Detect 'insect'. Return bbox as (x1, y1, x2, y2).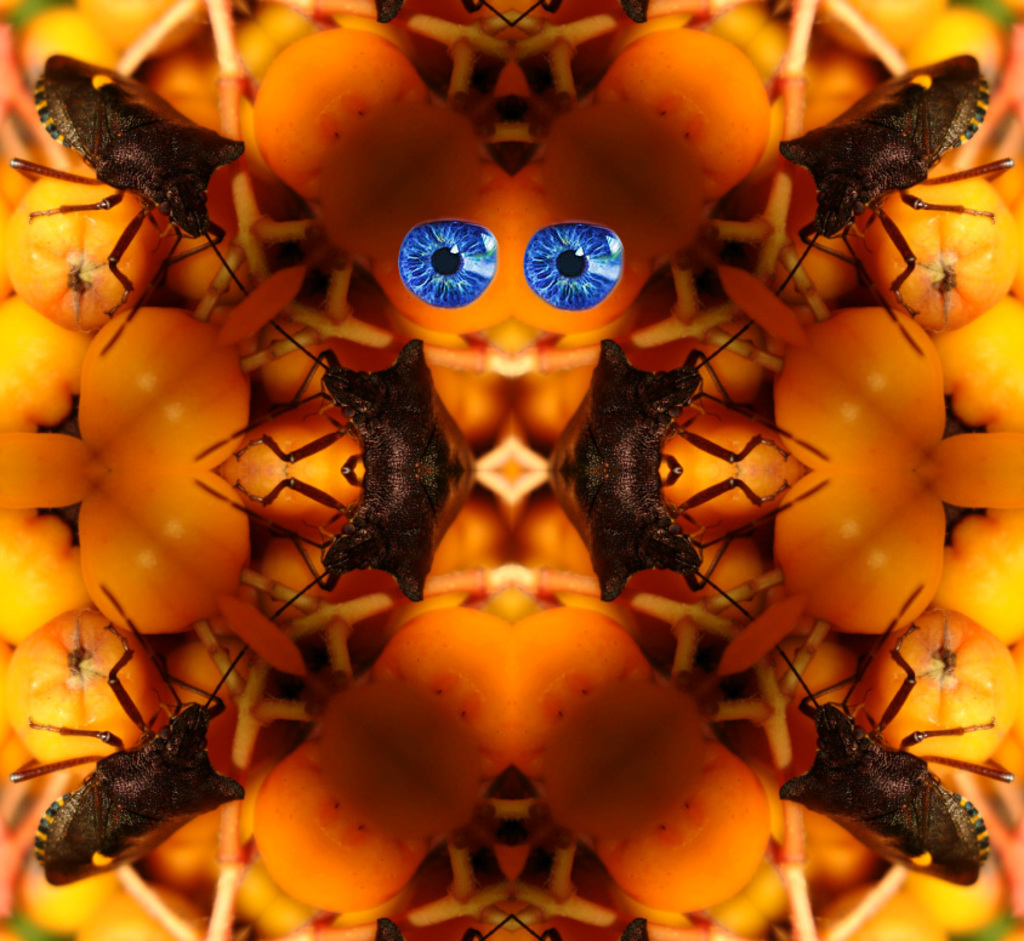
(779, 588, 1018, 888).
